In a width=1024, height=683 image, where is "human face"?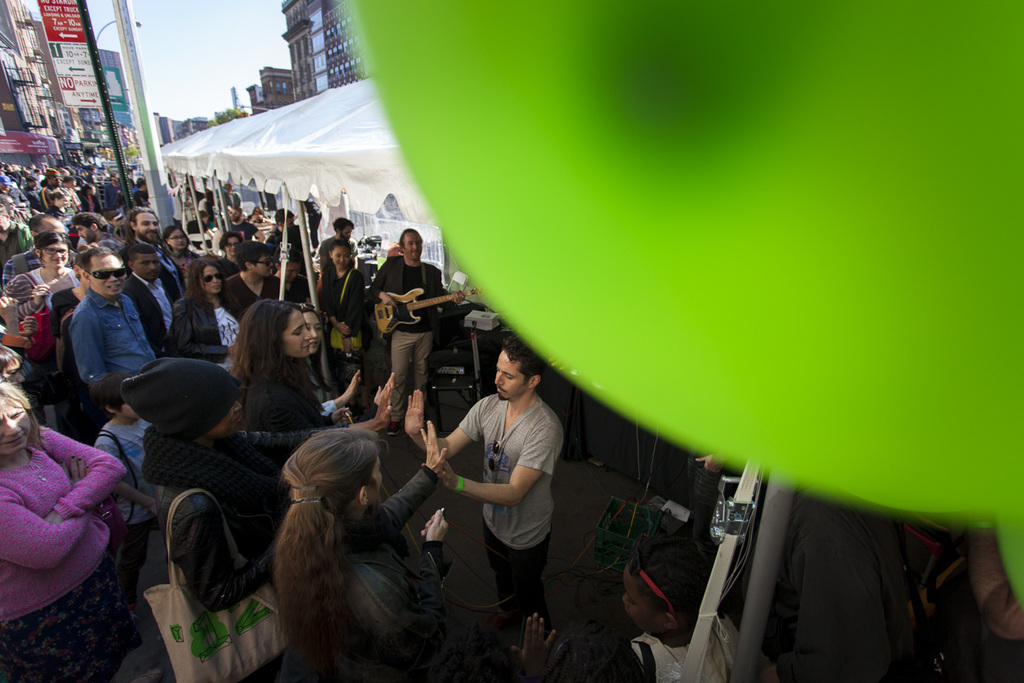
Rect(282, 312, 311, 352).
